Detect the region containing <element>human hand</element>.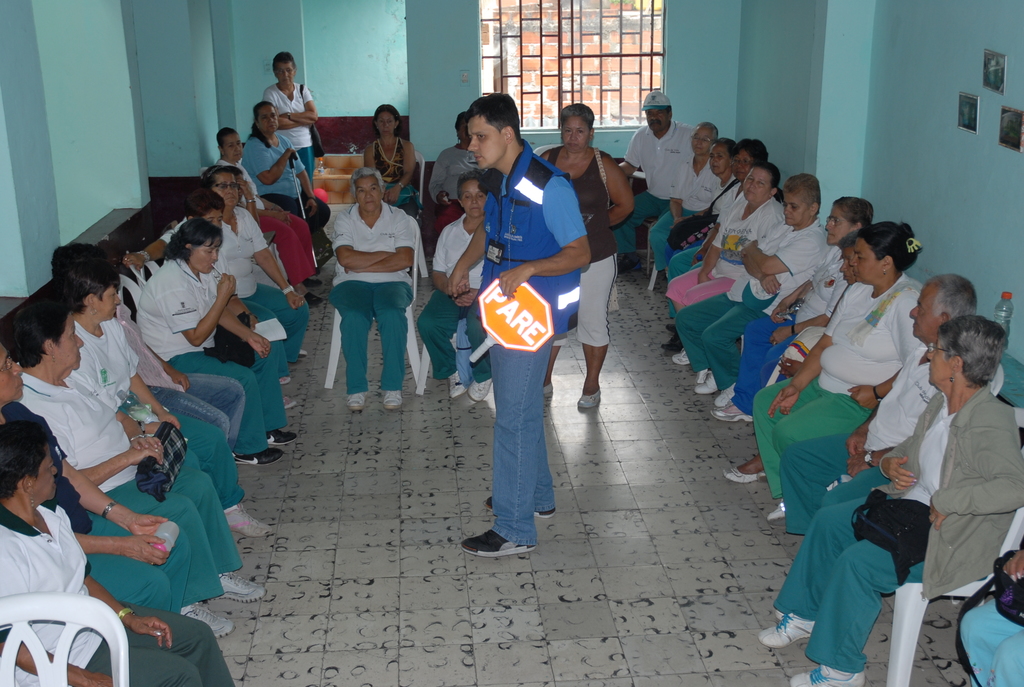
box=[443, 269, 467, 299].
